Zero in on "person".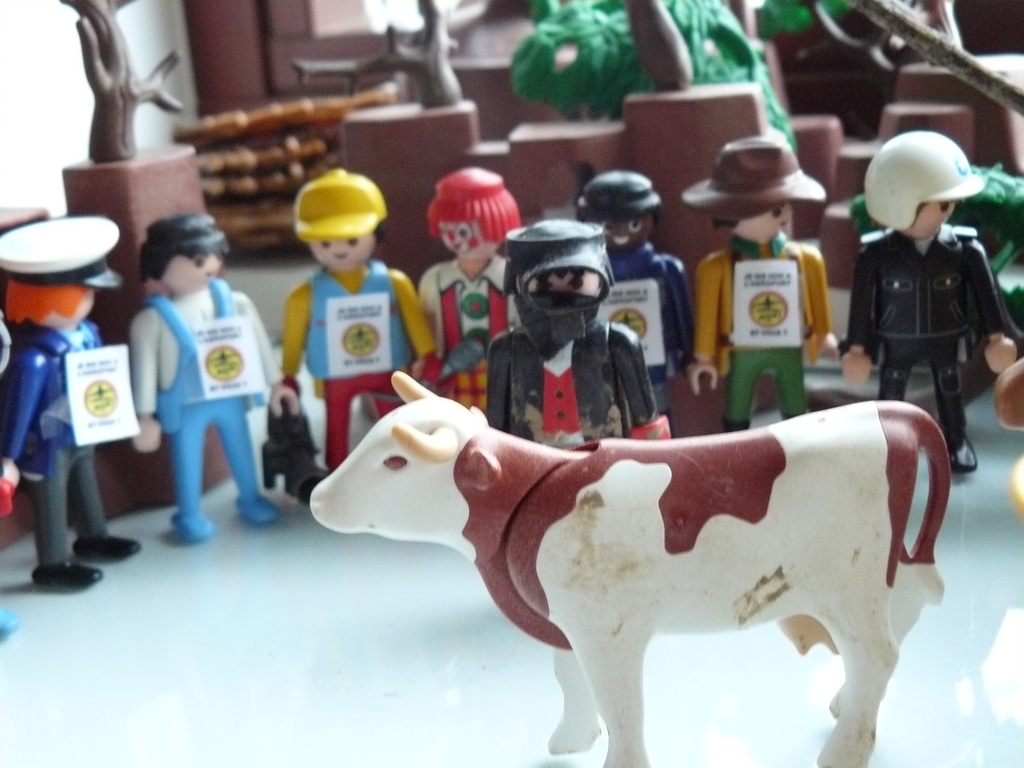
Zeroed in: (x1=845, y1=135, x2=1009, y2=455).
